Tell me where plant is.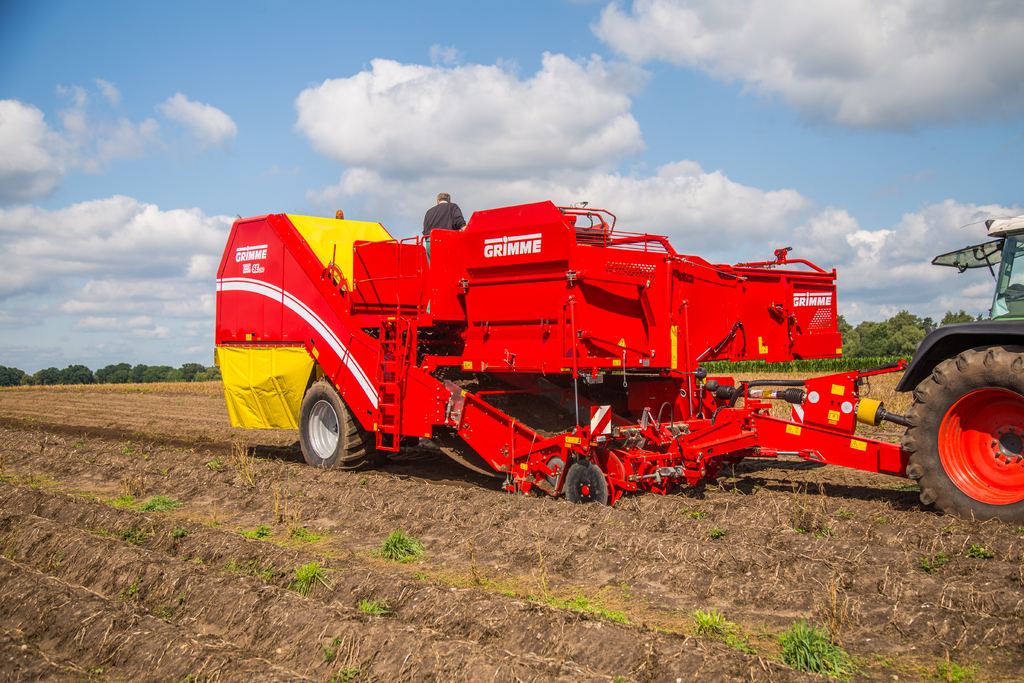
plant is at <bbox>609, 673, 631, 682</bbox>.
